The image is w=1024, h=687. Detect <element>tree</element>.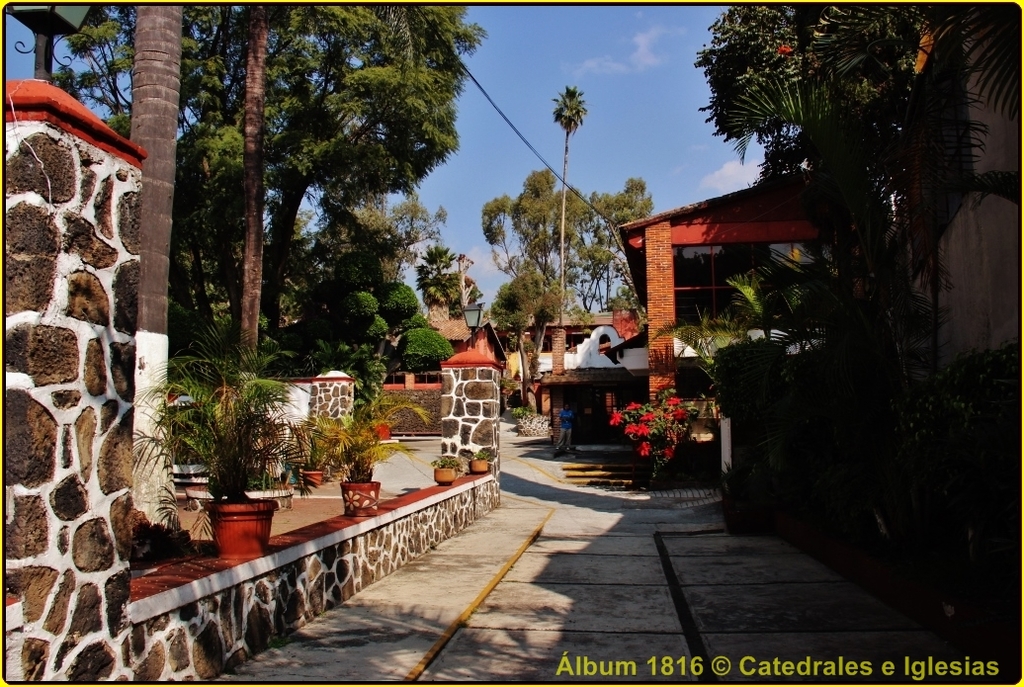
Detection: 480,169,656,314.
